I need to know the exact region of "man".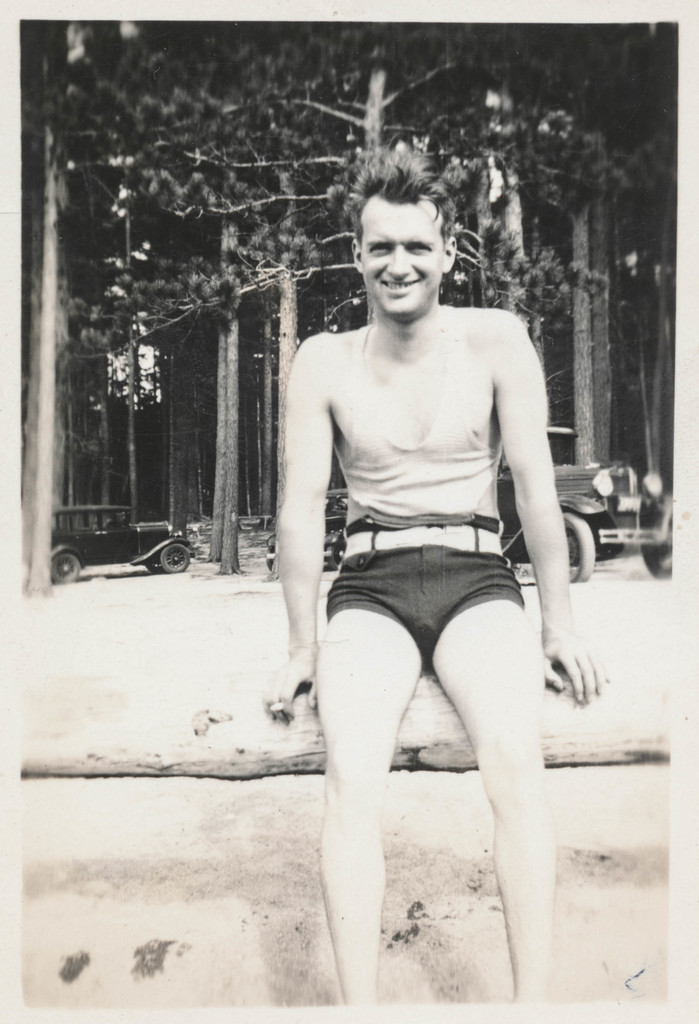
Region: (253,153,609,963).
